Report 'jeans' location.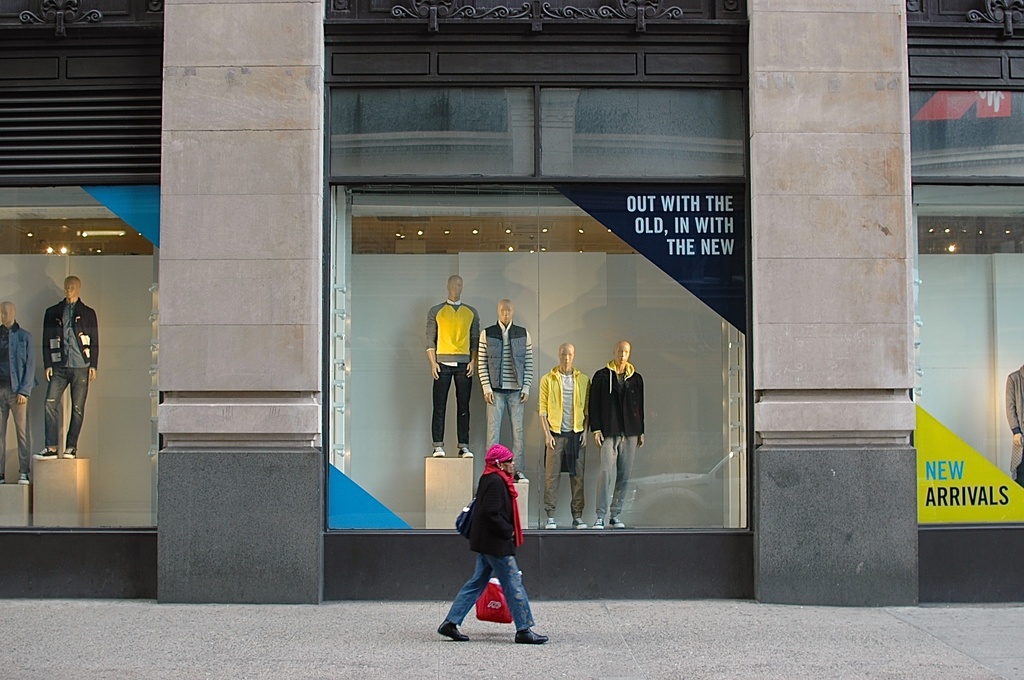
Report: box=[489, 391, 520, 471].
